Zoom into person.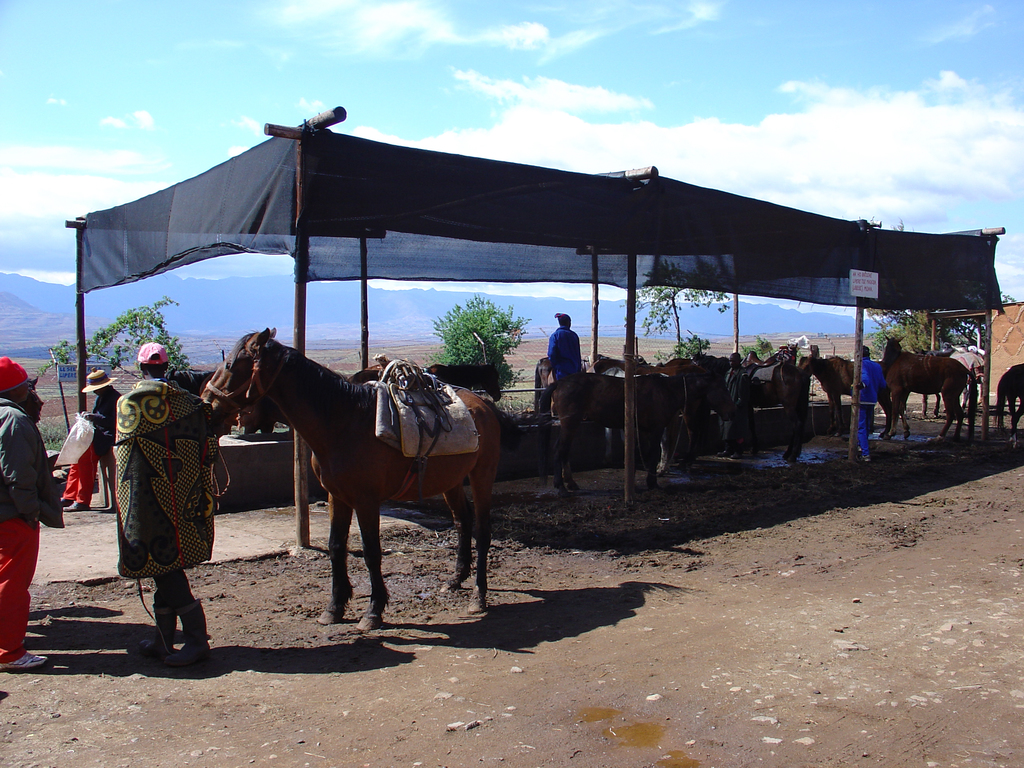
Zoom target: {"x1": 711, "y1": 347, "x2": 756, "y2": 466}.
